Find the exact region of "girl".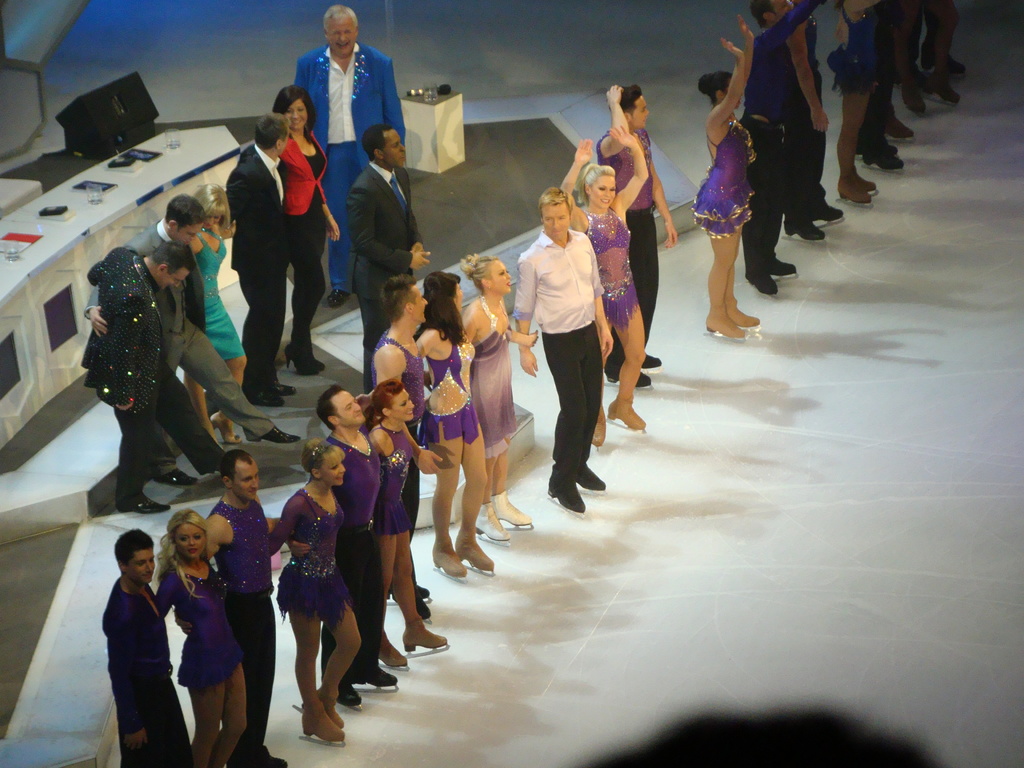
Exact region: select_region(415, 266, 496, 584).
